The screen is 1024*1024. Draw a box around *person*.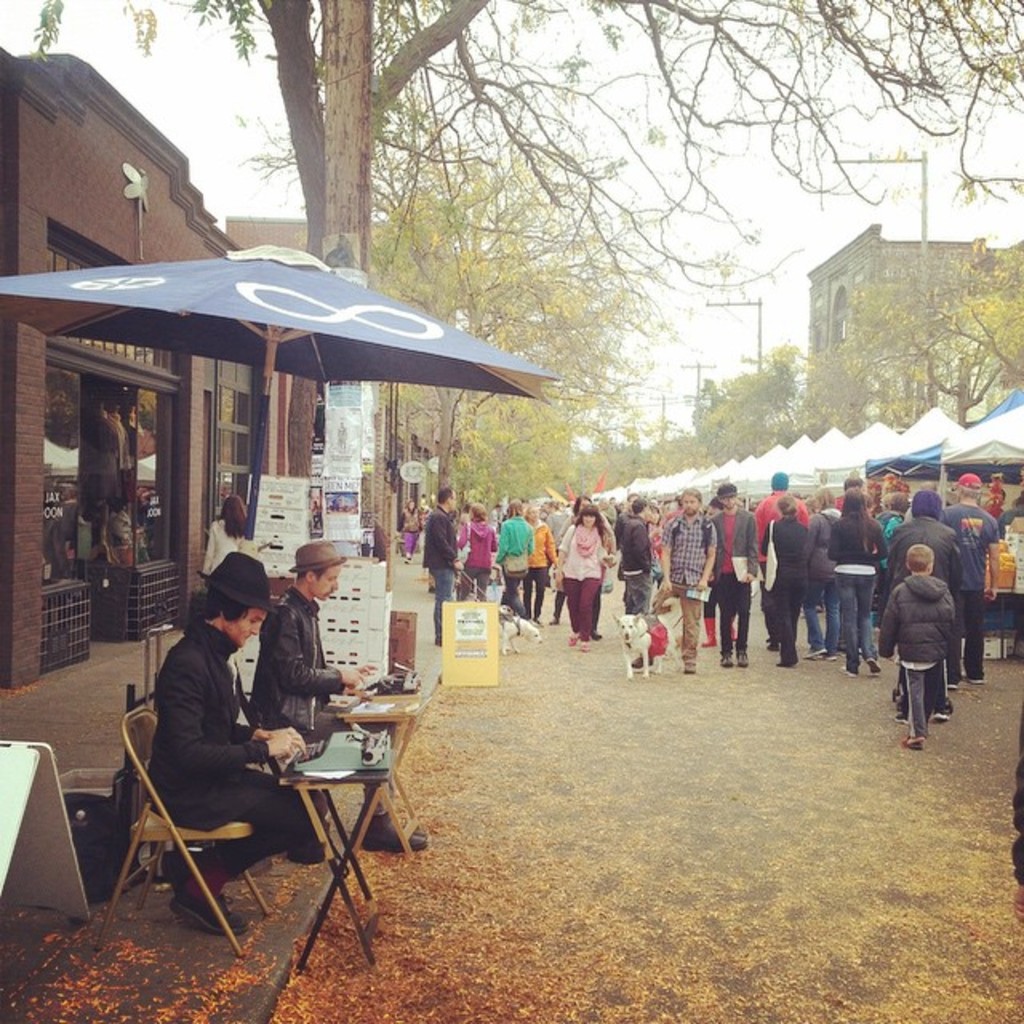
{"left": 206, "top": 496, "right": 246, "bottom": 579}.
